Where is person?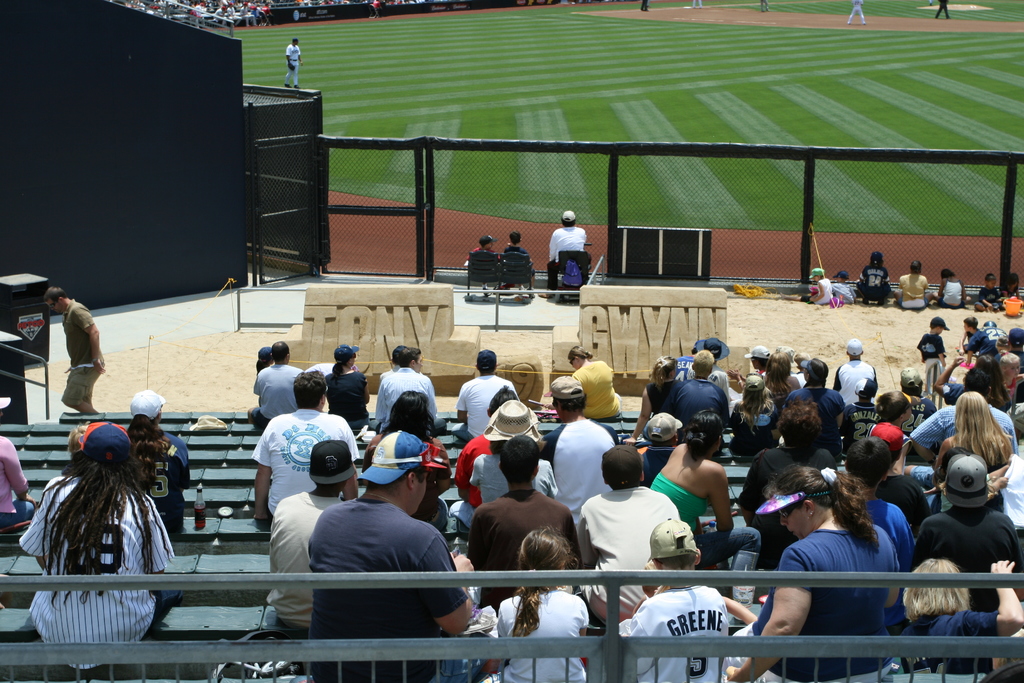
detection(282, 38, 303, 88).
